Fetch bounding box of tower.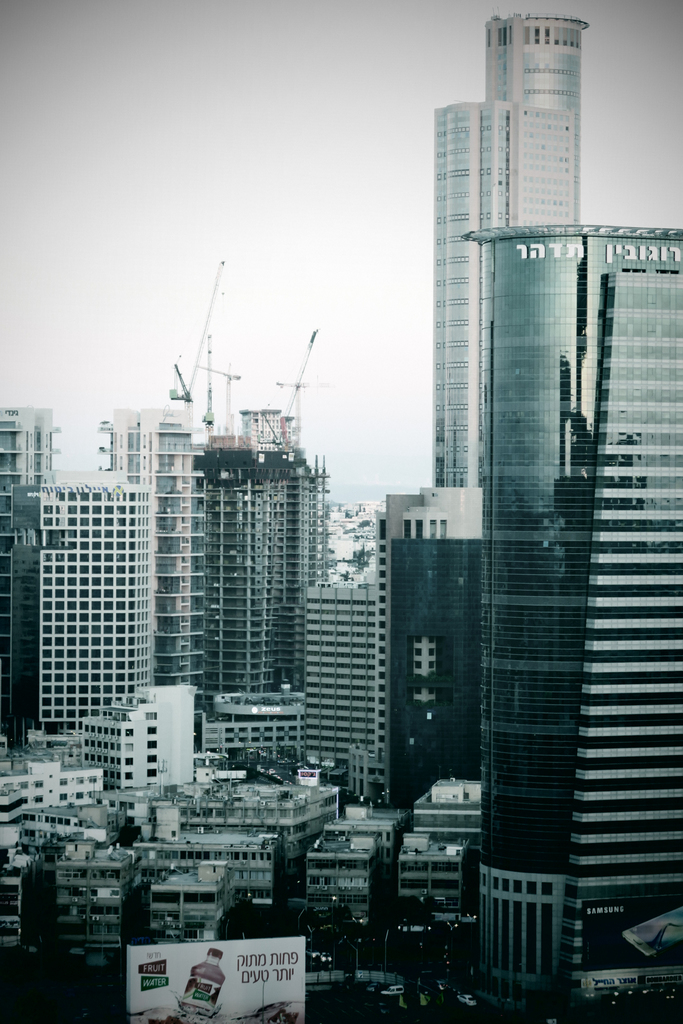
Bbox: (36,476,150,731).
